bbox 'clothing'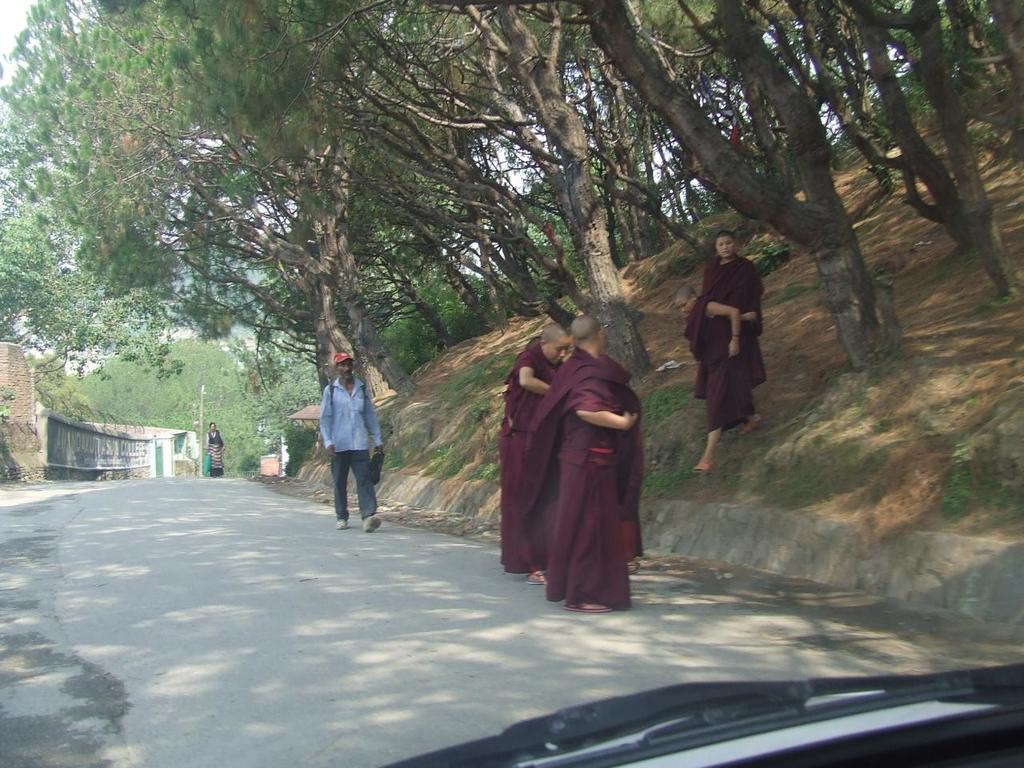
rect(544, 348, 640, 609)
